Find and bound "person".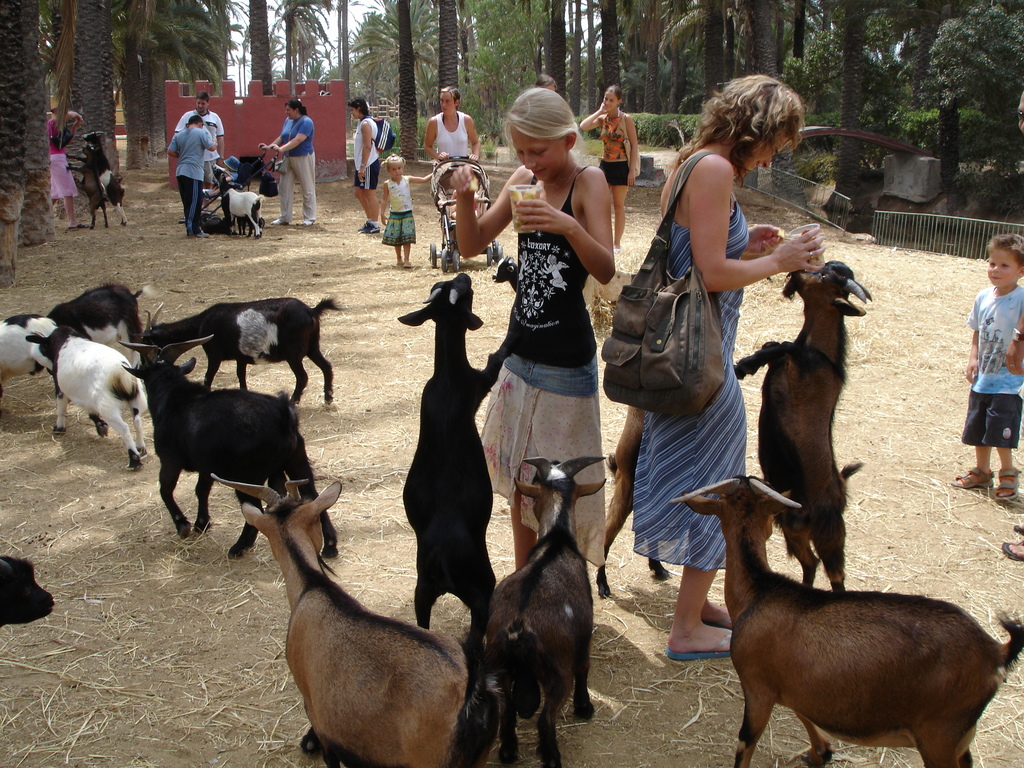
Bound: detection(444, 175, 480, 221).
